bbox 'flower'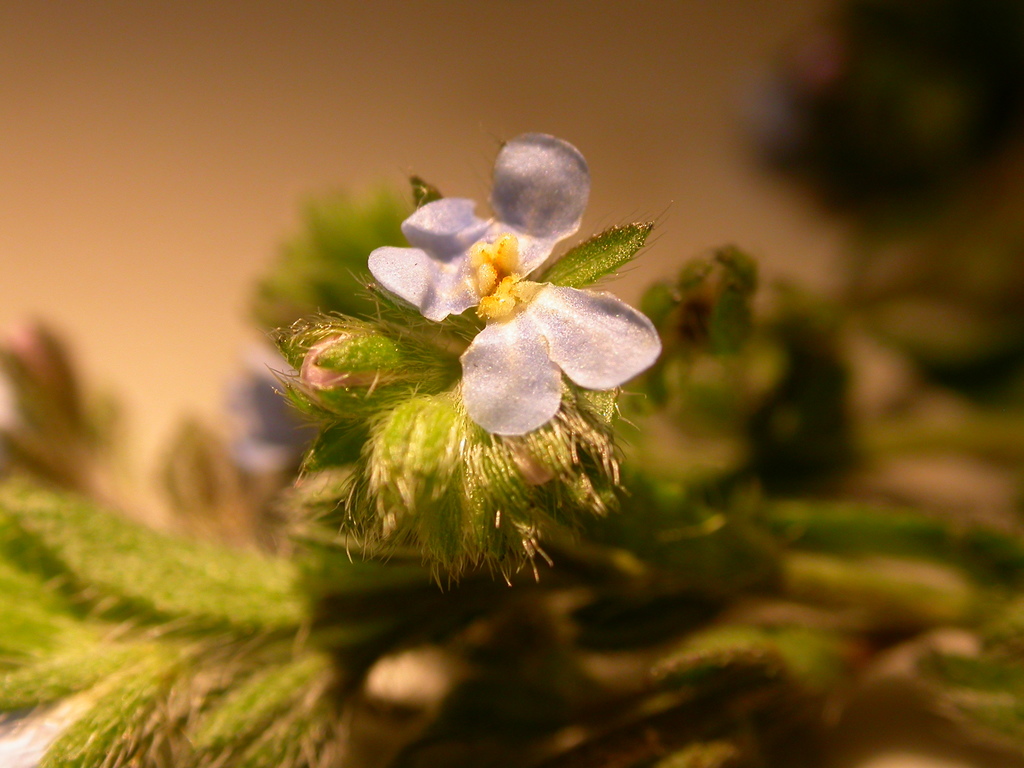
{"x1": 365, "y1": 132, "x2": 659, "y2": 436}
